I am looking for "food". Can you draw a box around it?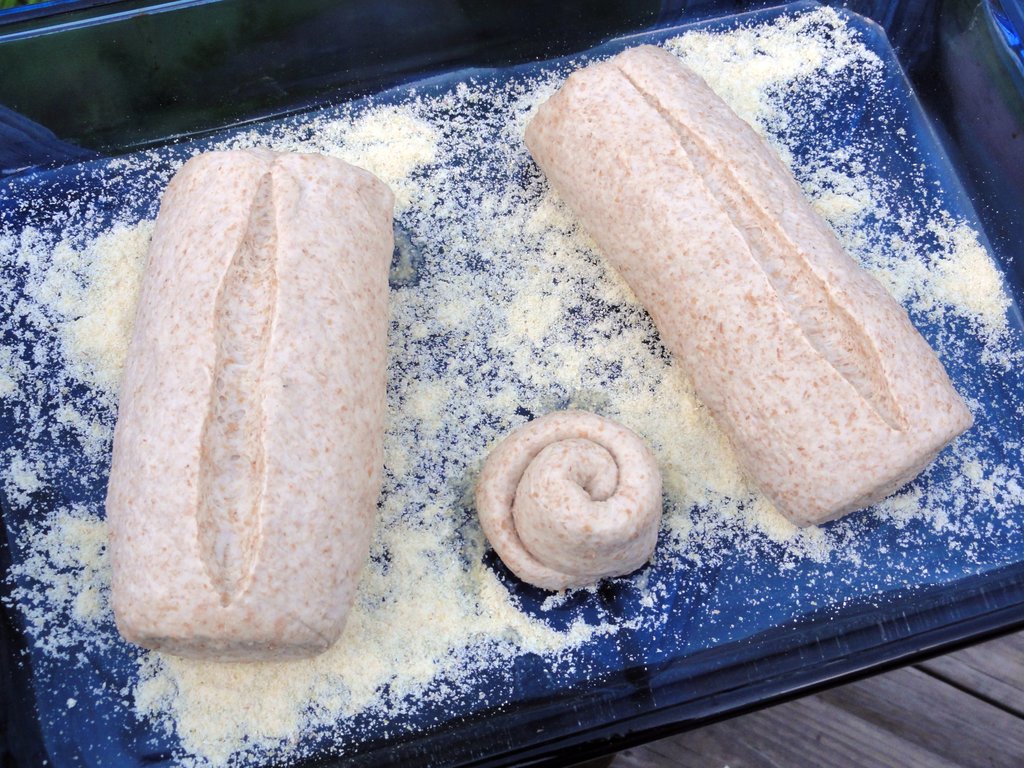
Sure, the bounding box is (left=532, top=0, right=888, bottom=70).
